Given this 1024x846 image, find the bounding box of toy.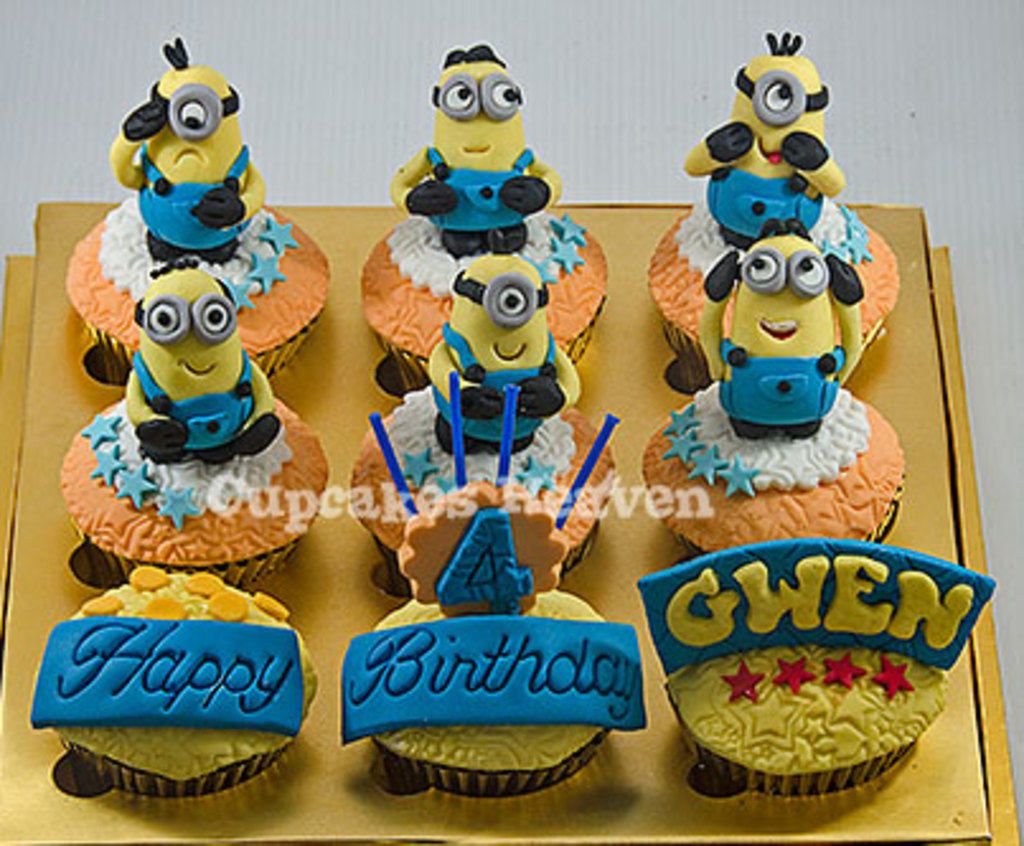
box(681, 218, 869, 455).
